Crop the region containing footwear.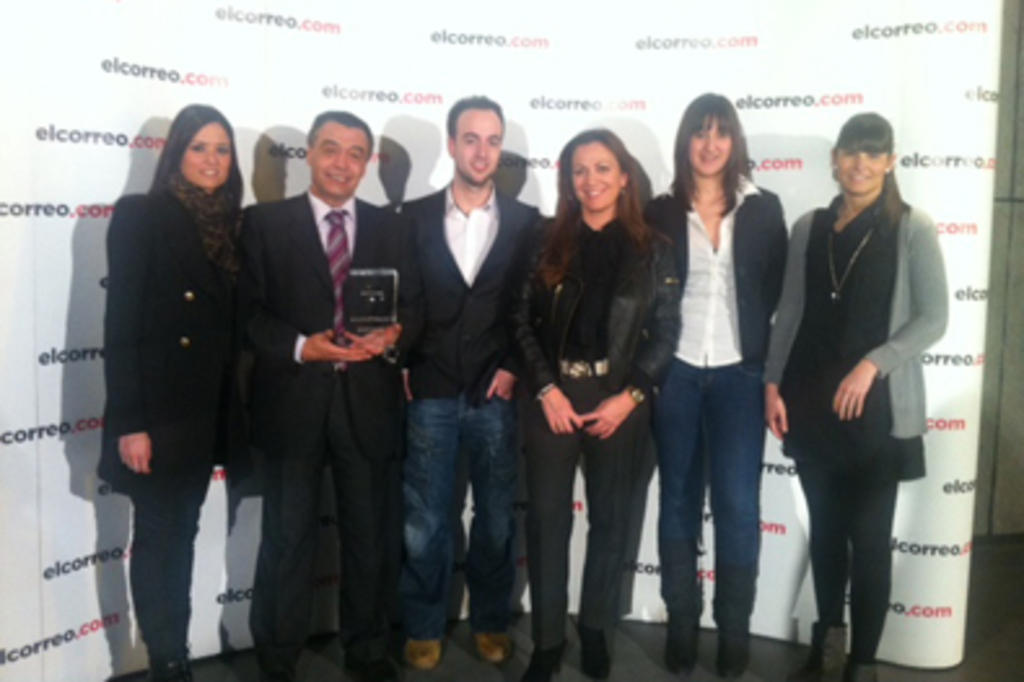
Crop region: [407, 633, 451, 674].
